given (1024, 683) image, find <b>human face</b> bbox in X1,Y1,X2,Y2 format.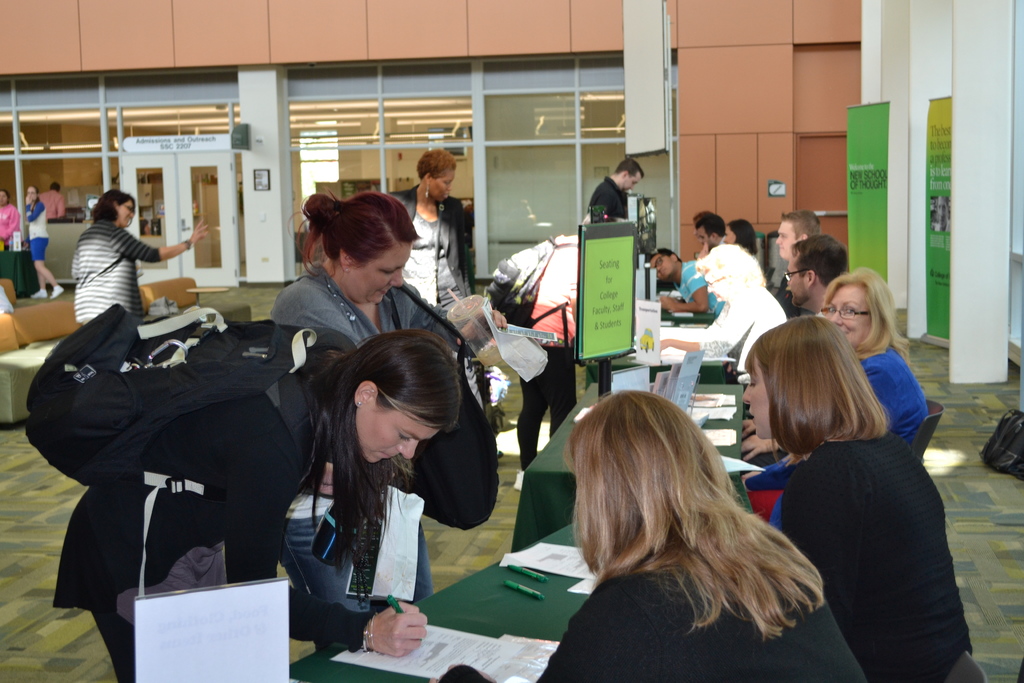
650,254,675,278.
